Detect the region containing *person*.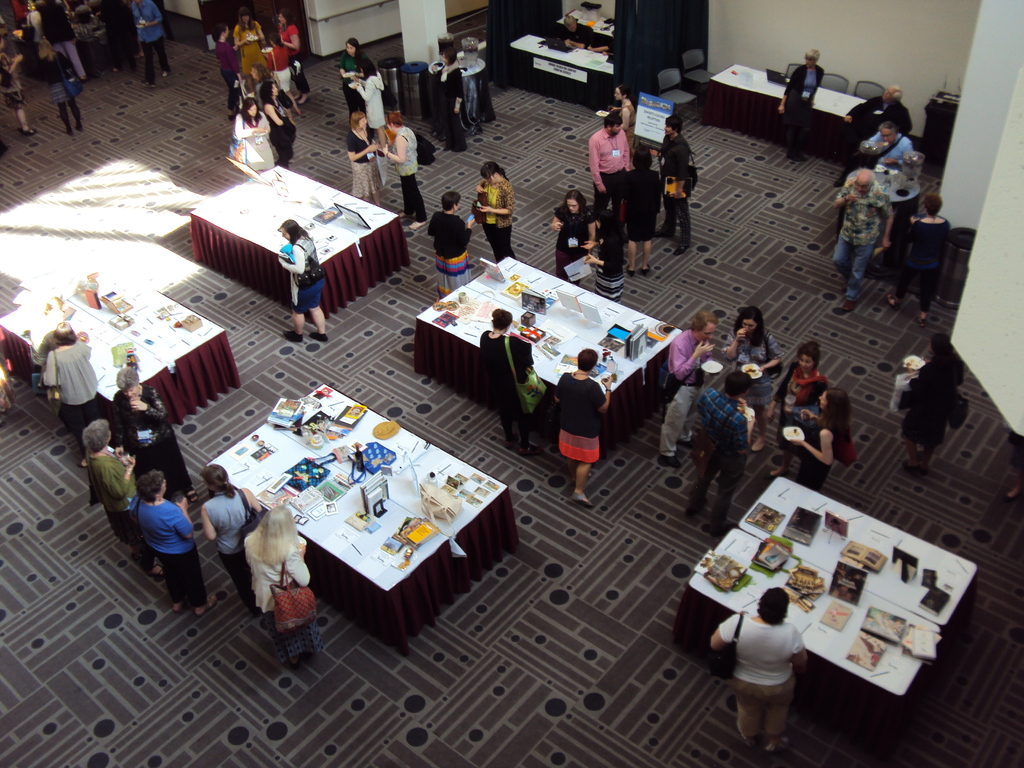
BBox(610, 144, 666, 279).
